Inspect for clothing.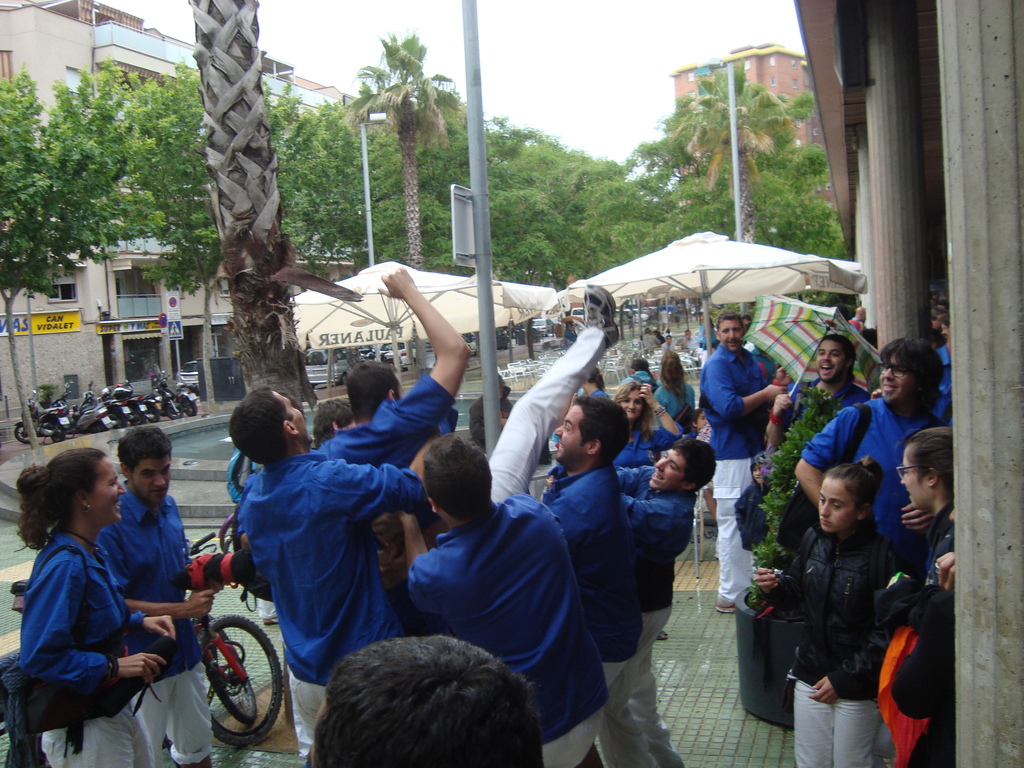
Inspection: x1=83 y1=486 x2=218 y2=767.
